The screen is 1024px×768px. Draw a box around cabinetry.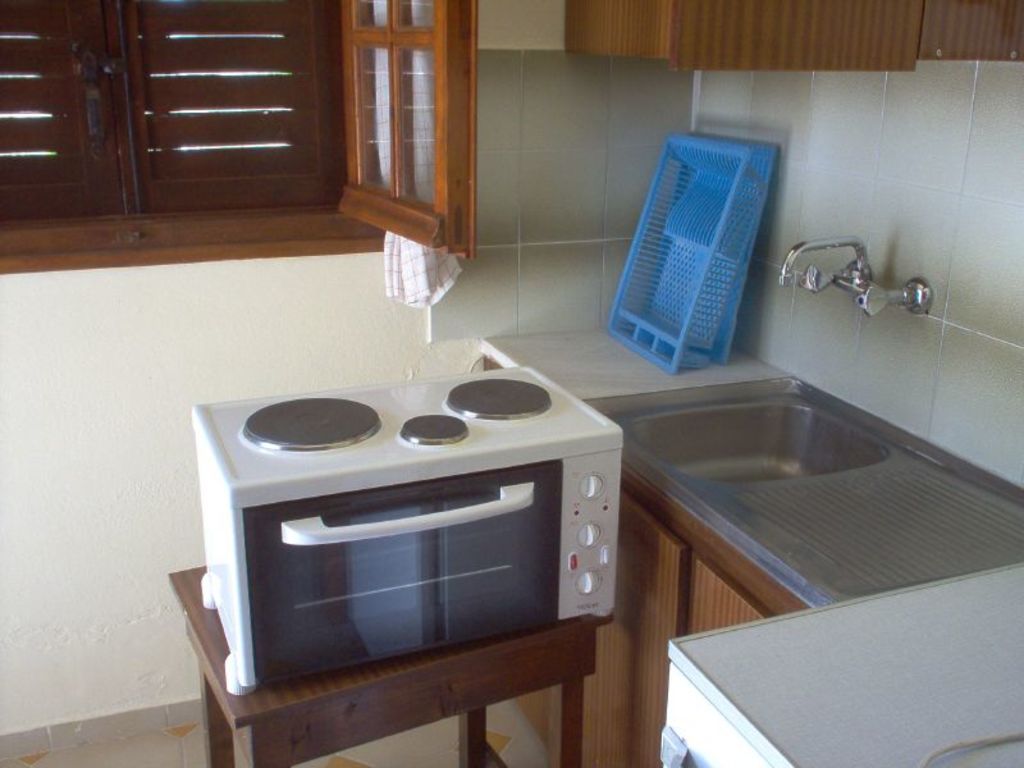
481 332 818 763.
